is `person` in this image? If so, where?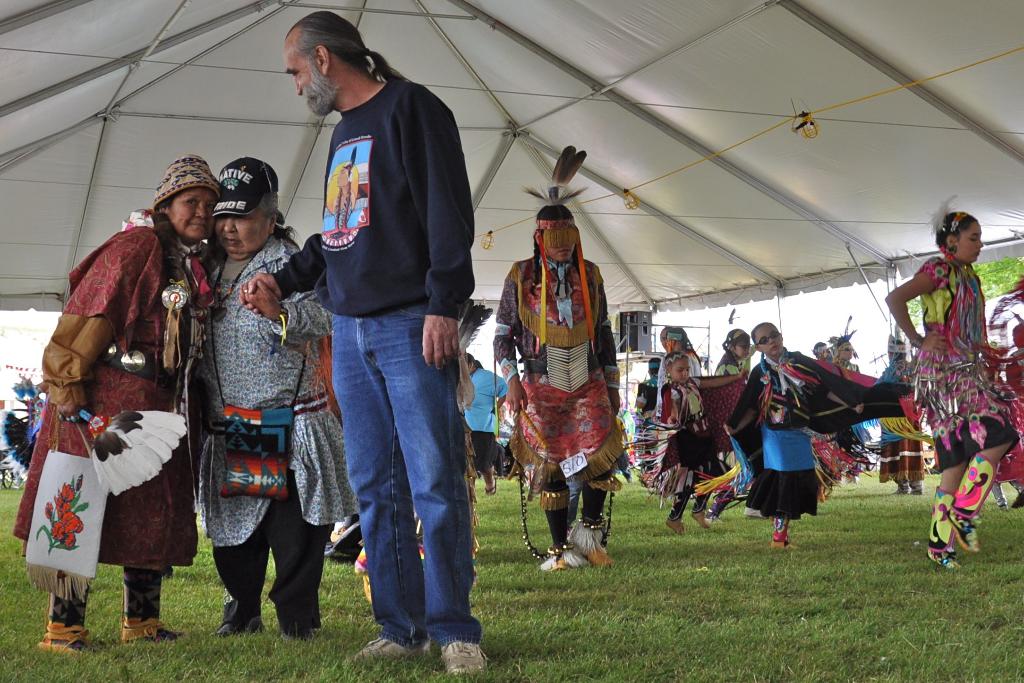
Yes, at 904/181/1009/574.
